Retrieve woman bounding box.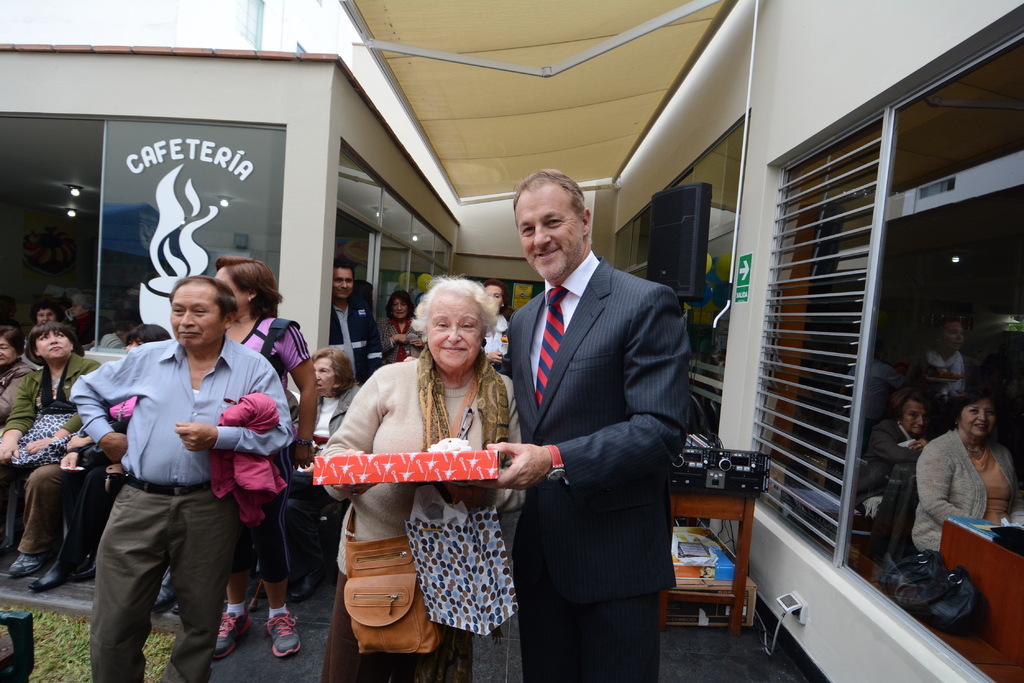
Bounding box: region(321, 278, 536, 668).
